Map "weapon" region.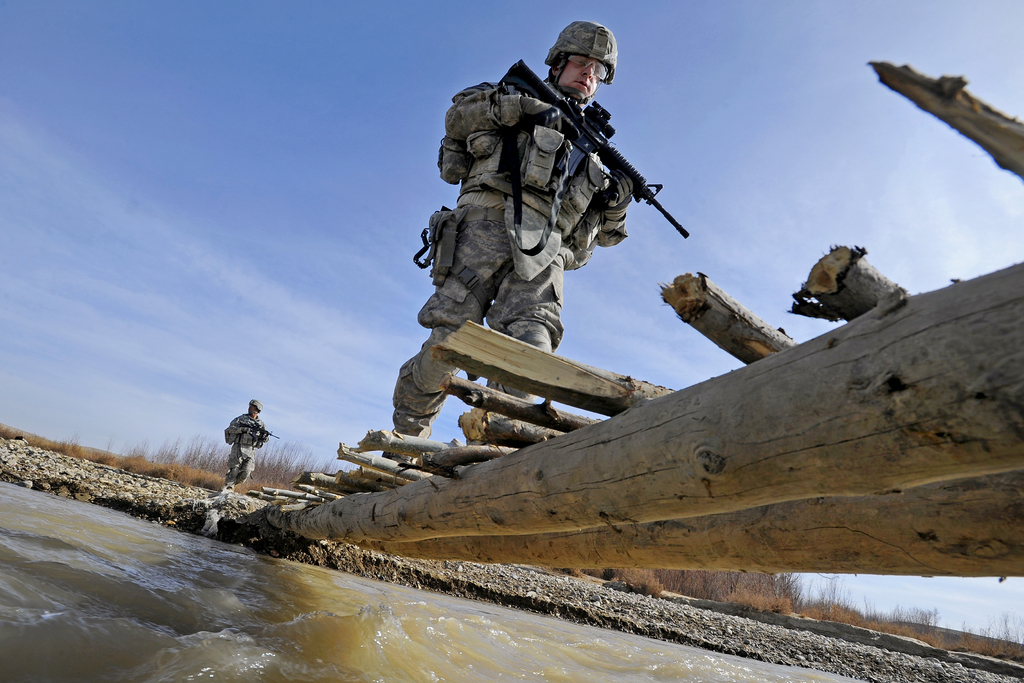
Mapped to 493/55/692/238.
